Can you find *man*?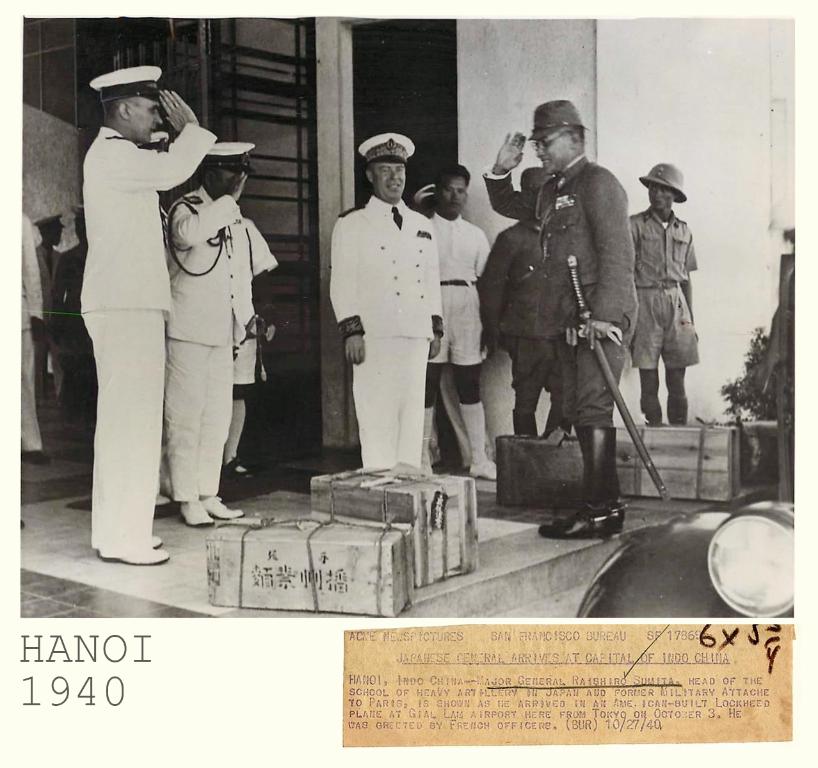
Yes, bounding box: crop(487, 97, 635, 543).
